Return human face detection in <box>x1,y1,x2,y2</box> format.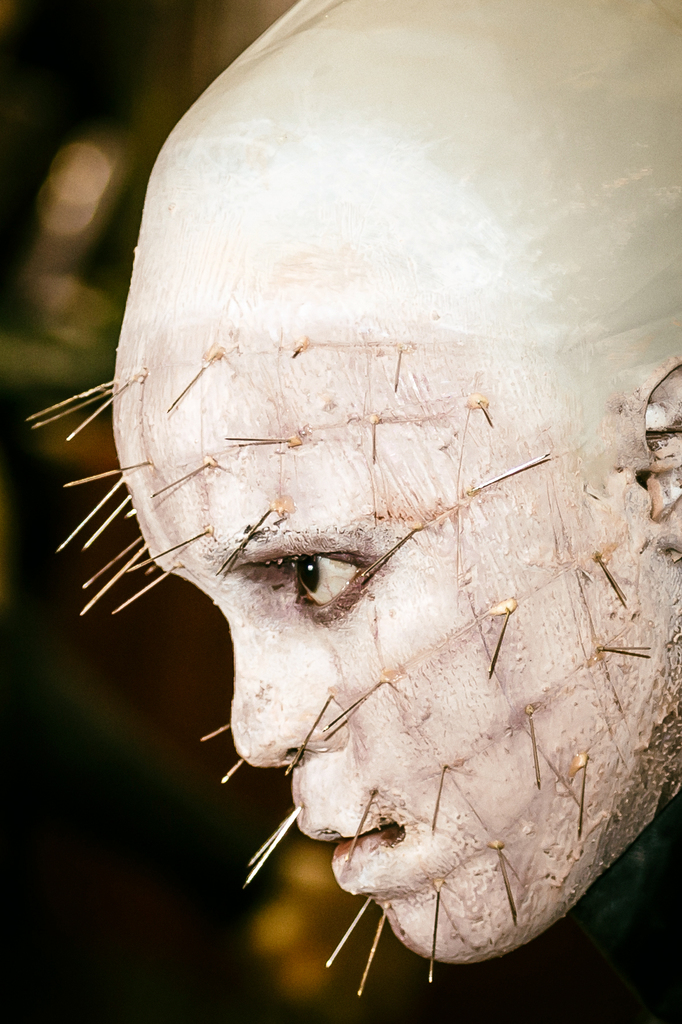
<box>110,148,624,960</box>.
